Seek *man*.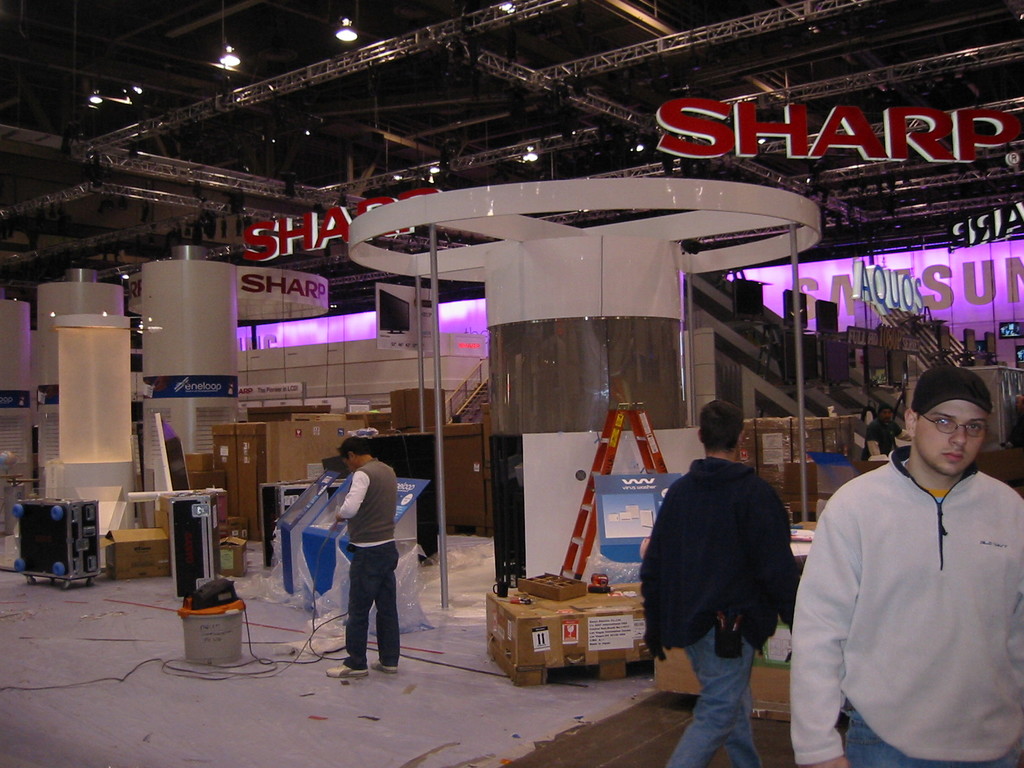
pyautogui.locateOnScreen(793, 346, 1023, 764).
